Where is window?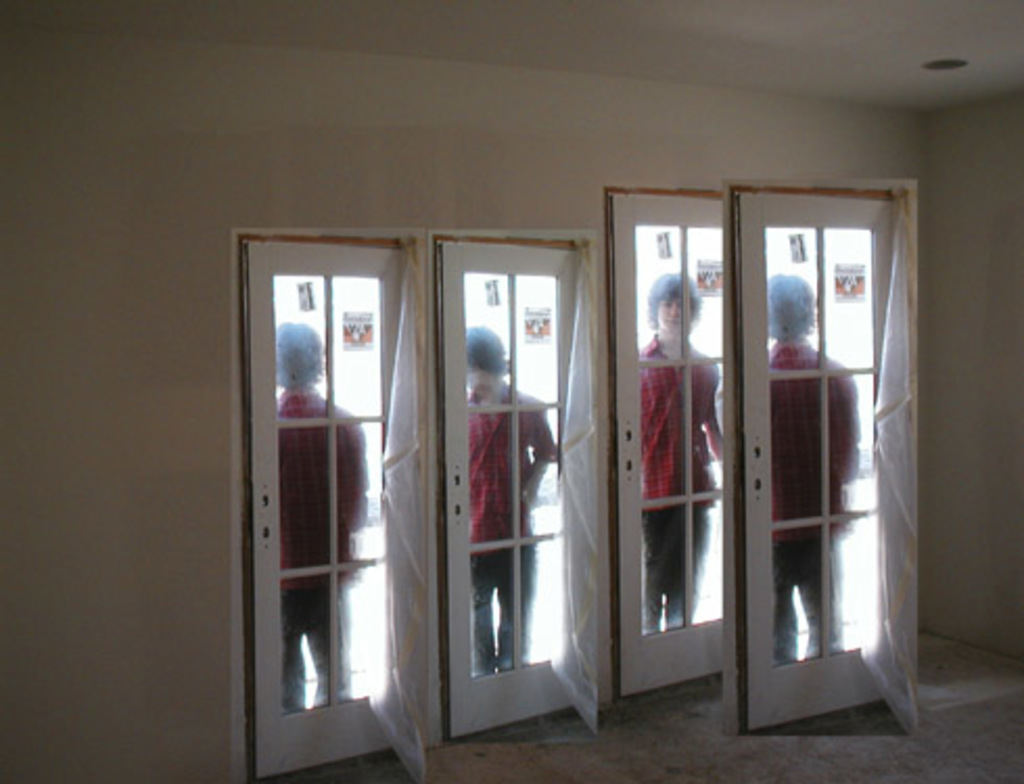
bbox=(238, 165, 623, 744).
